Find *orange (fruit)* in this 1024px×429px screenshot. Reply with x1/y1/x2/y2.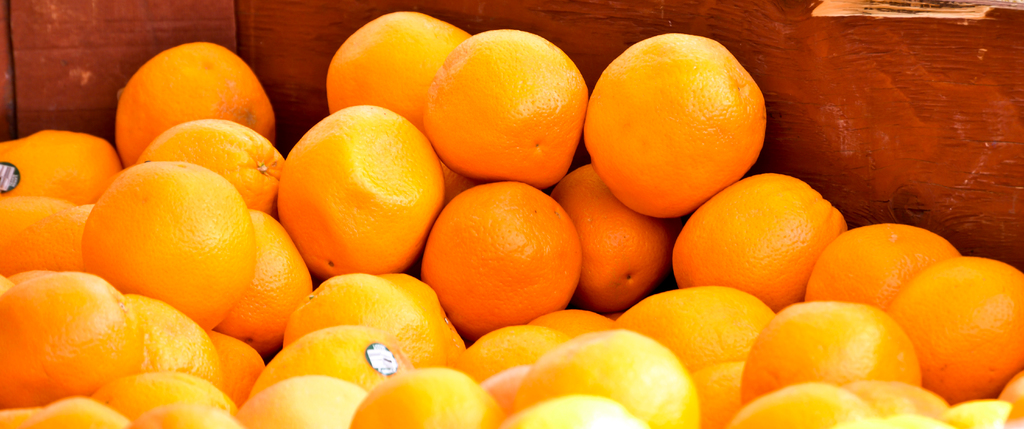
854/375/925/398.
